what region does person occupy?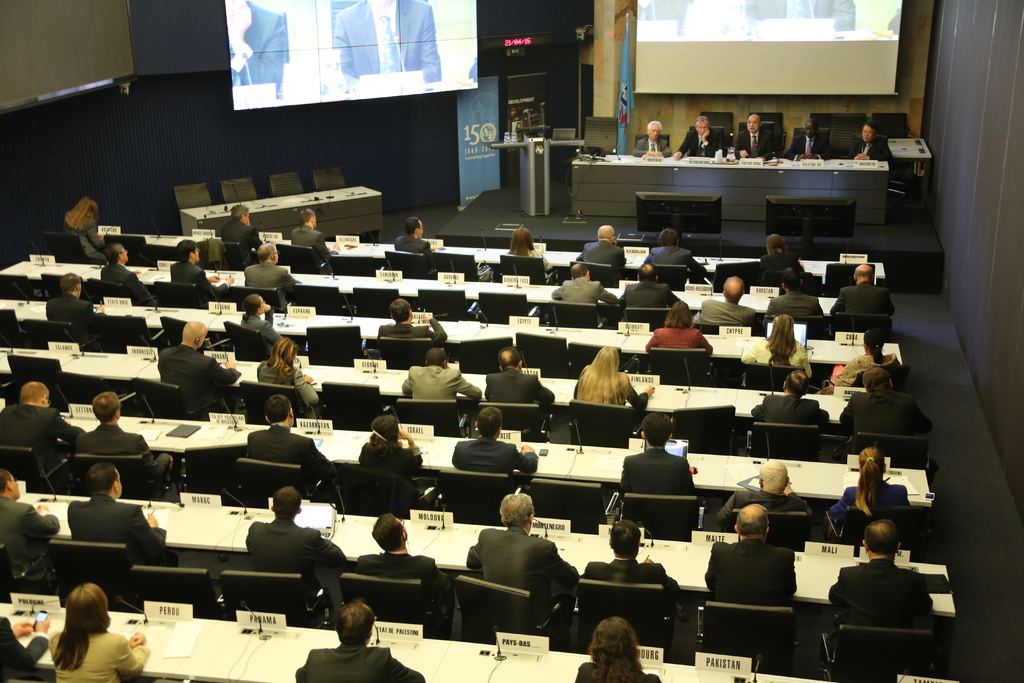
box(0, 378, 87, 476).
